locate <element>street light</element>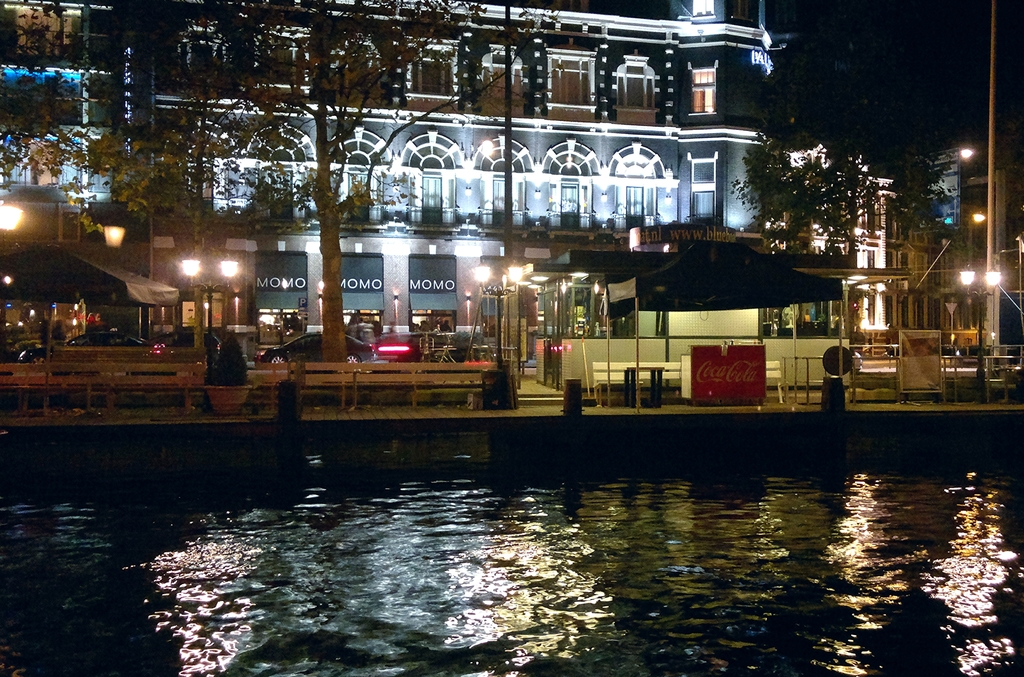
locate(961, 265, 1001, 398)
